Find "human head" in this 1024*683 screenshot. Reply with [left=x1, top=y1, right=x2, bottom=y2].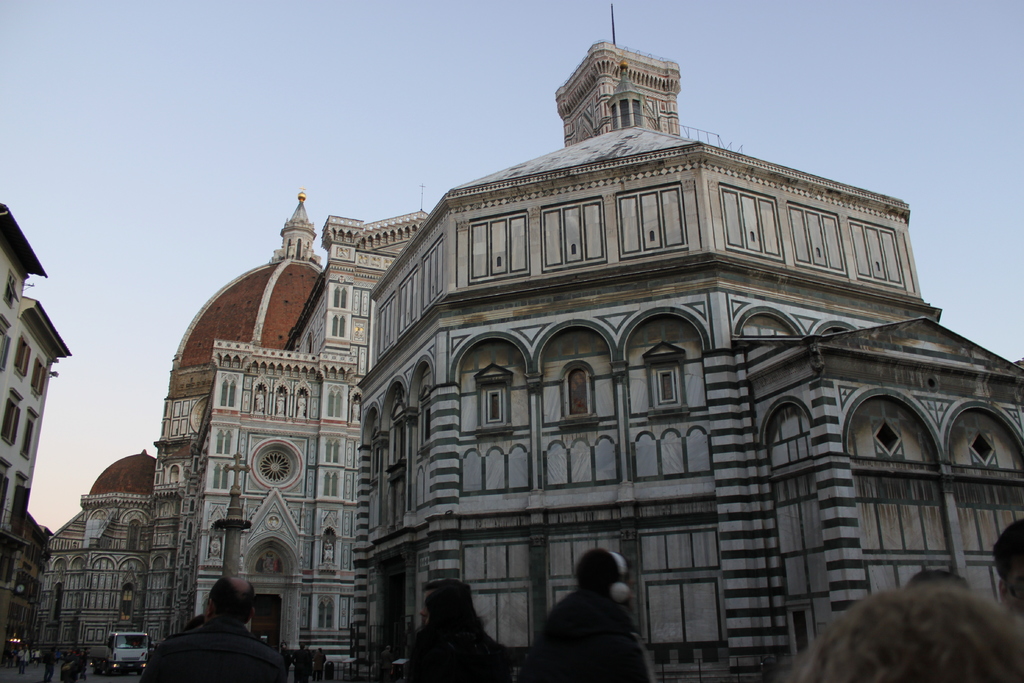
[left=575, top=548, right=632, bottom=598].
